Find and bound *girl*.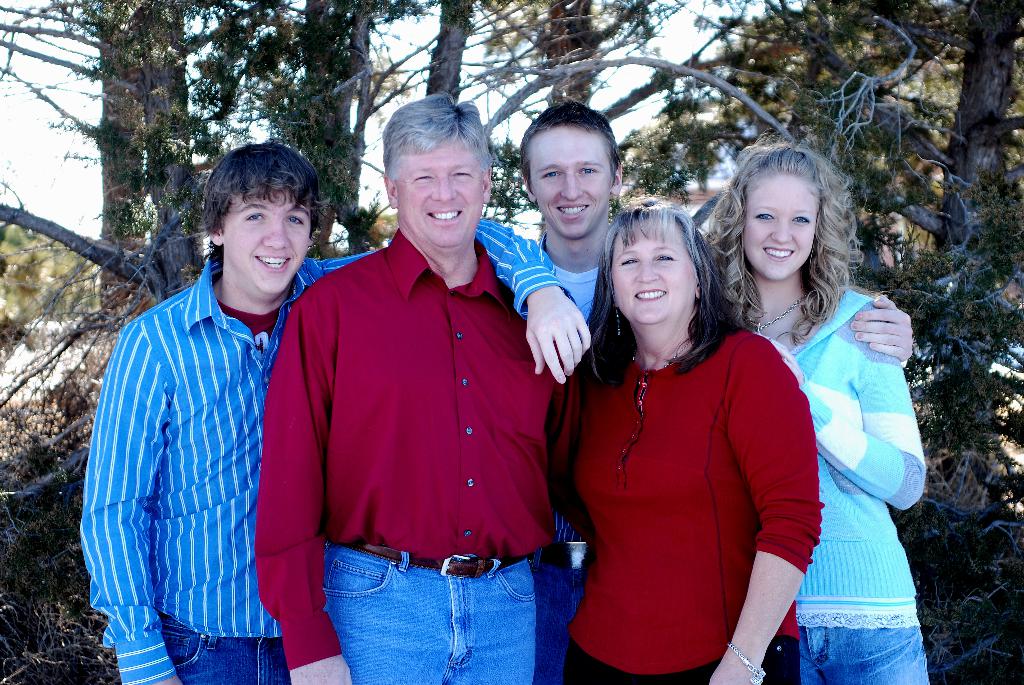
Bound: 701,141,935,684.
